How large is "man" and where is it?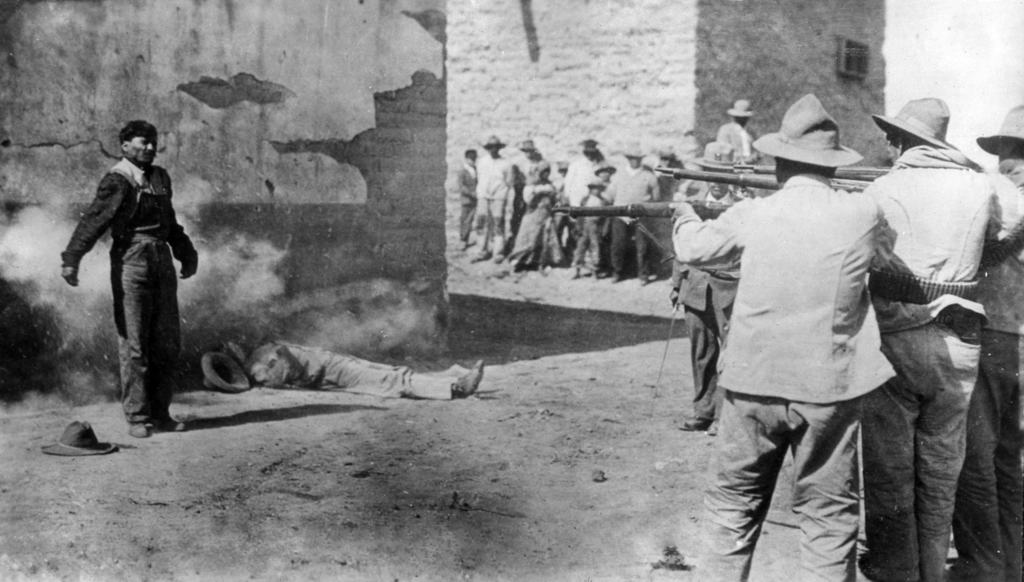
Bounding box: (947, 104, 1023, 581).
